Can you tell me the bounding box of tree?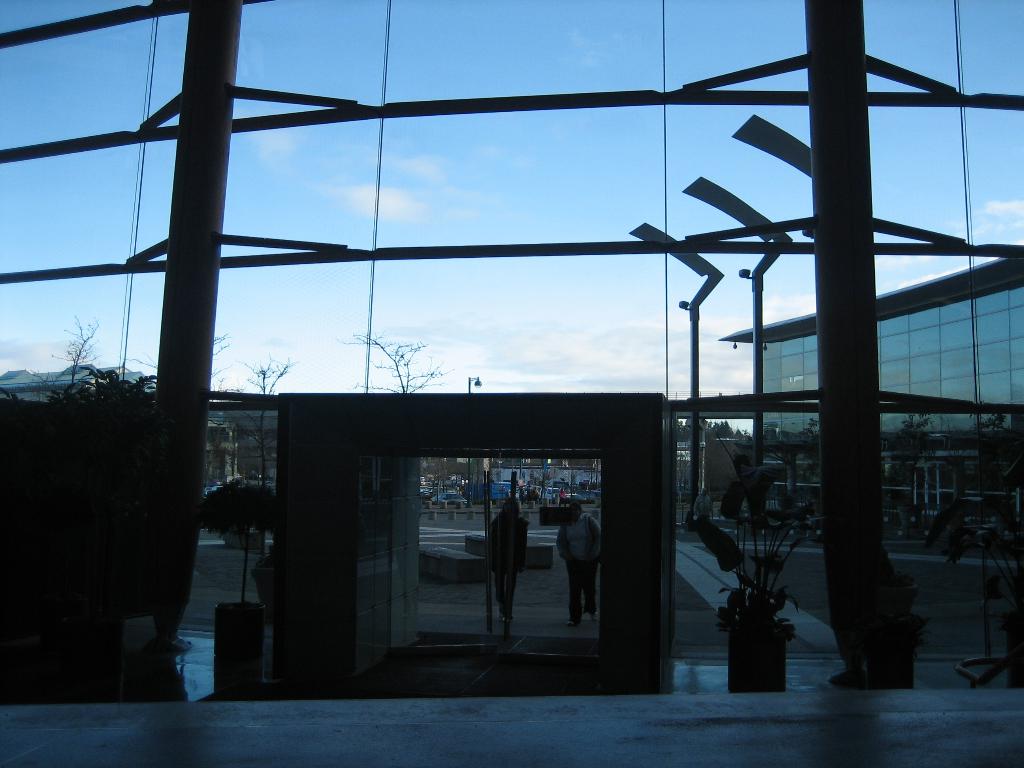
[201, 480, 283, 600].
